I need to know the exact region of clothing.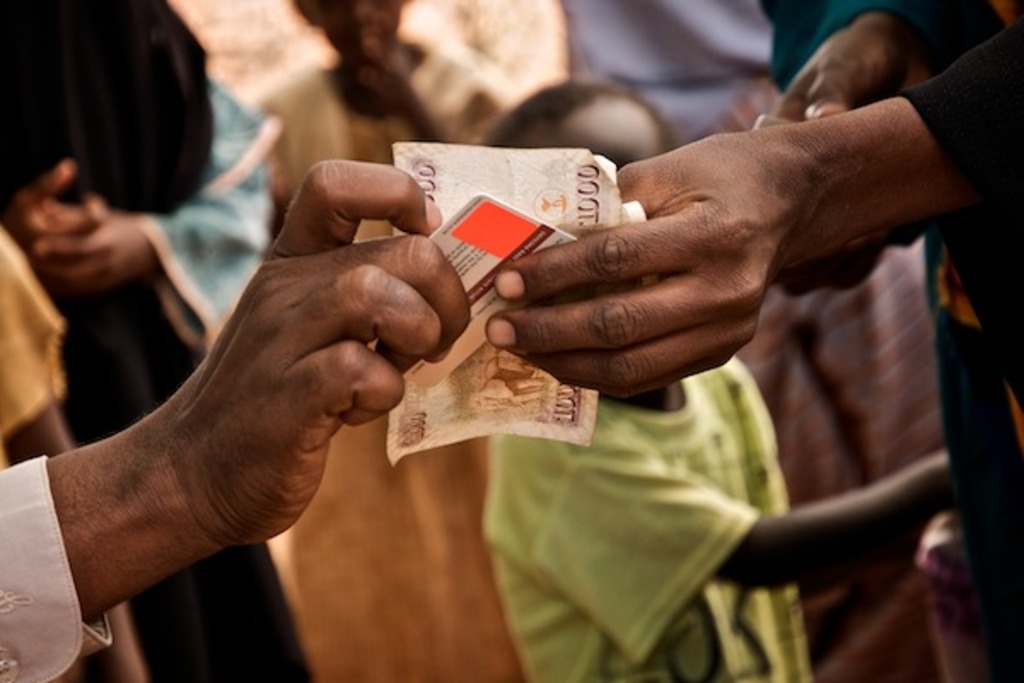
Region: 0,2,314,681.
